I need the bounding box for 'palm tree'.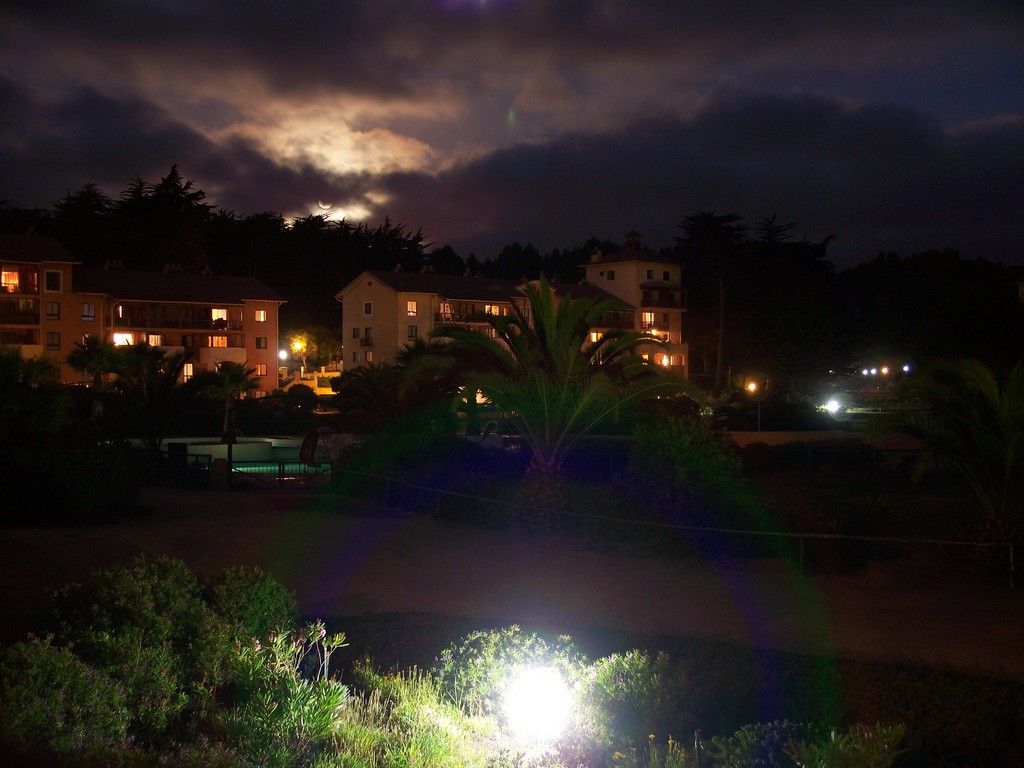
Here it is: BBox(103, 336, 168, 413).
